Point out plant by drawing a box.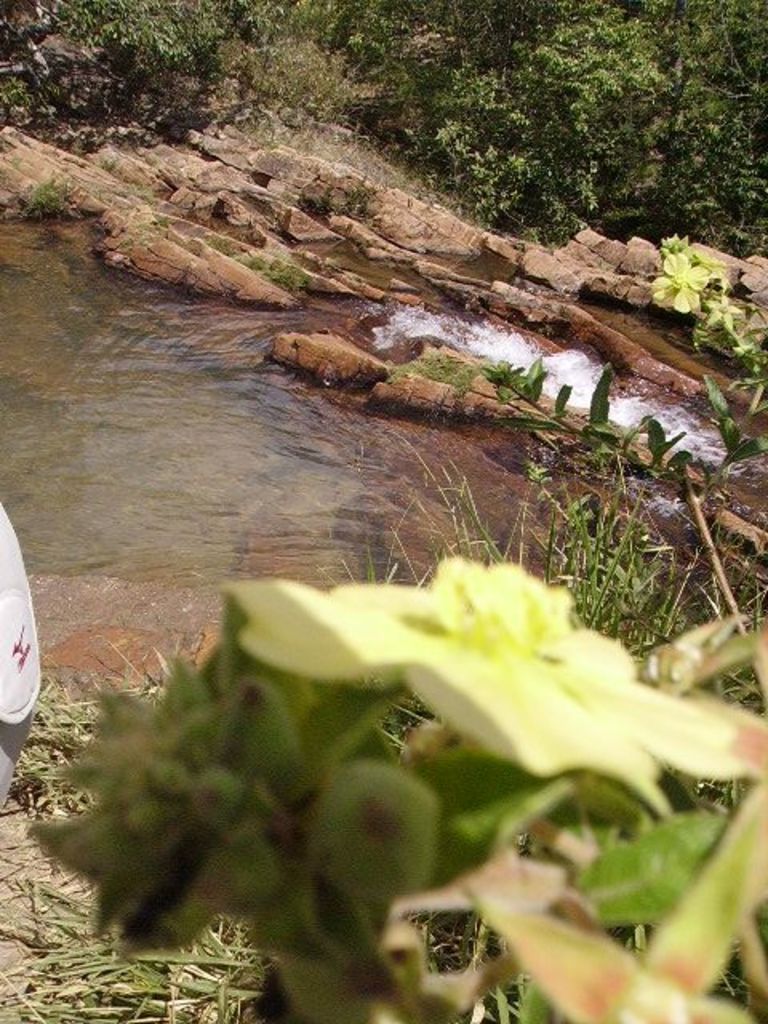
Rect(549, 368, 570, 418).
